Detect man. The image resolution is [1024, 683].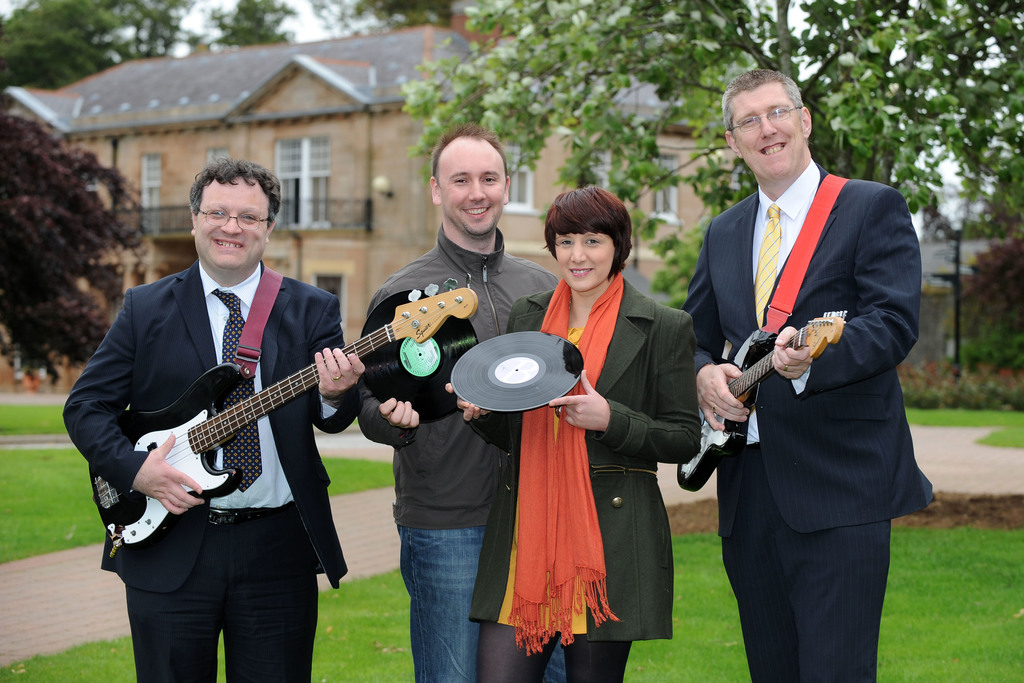
[left=682, top=78, right=932, bottom=679].
